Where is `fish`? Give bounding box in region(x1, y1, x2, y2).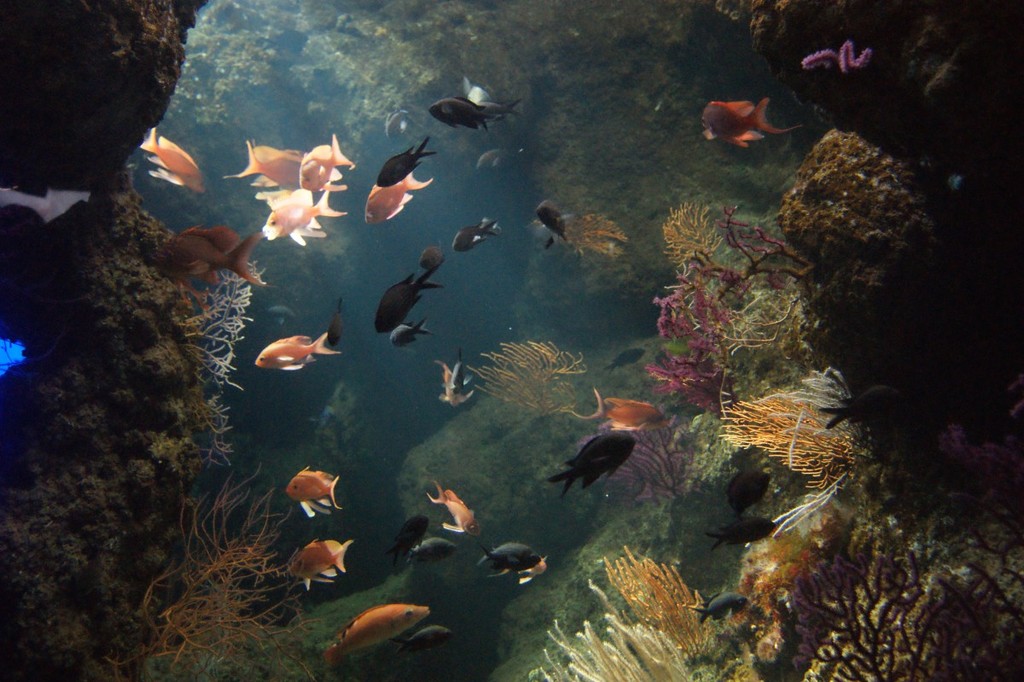
region(318, 606, 429, 668).
